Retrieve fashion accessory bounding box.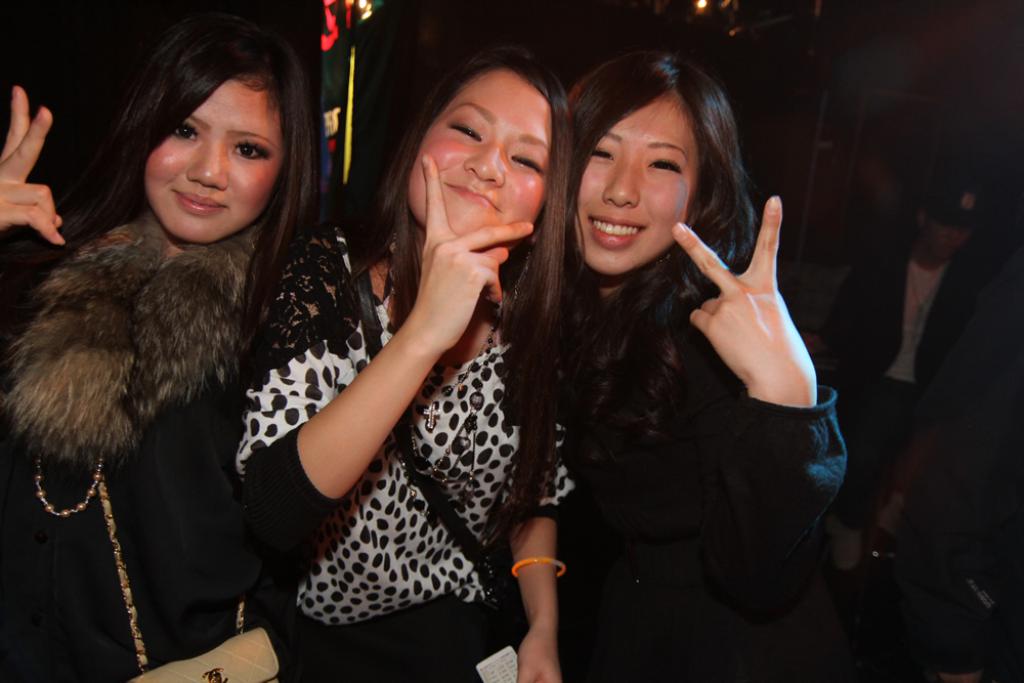
Bounding box: x1=509, y1=251, x2=540, y2=305.
